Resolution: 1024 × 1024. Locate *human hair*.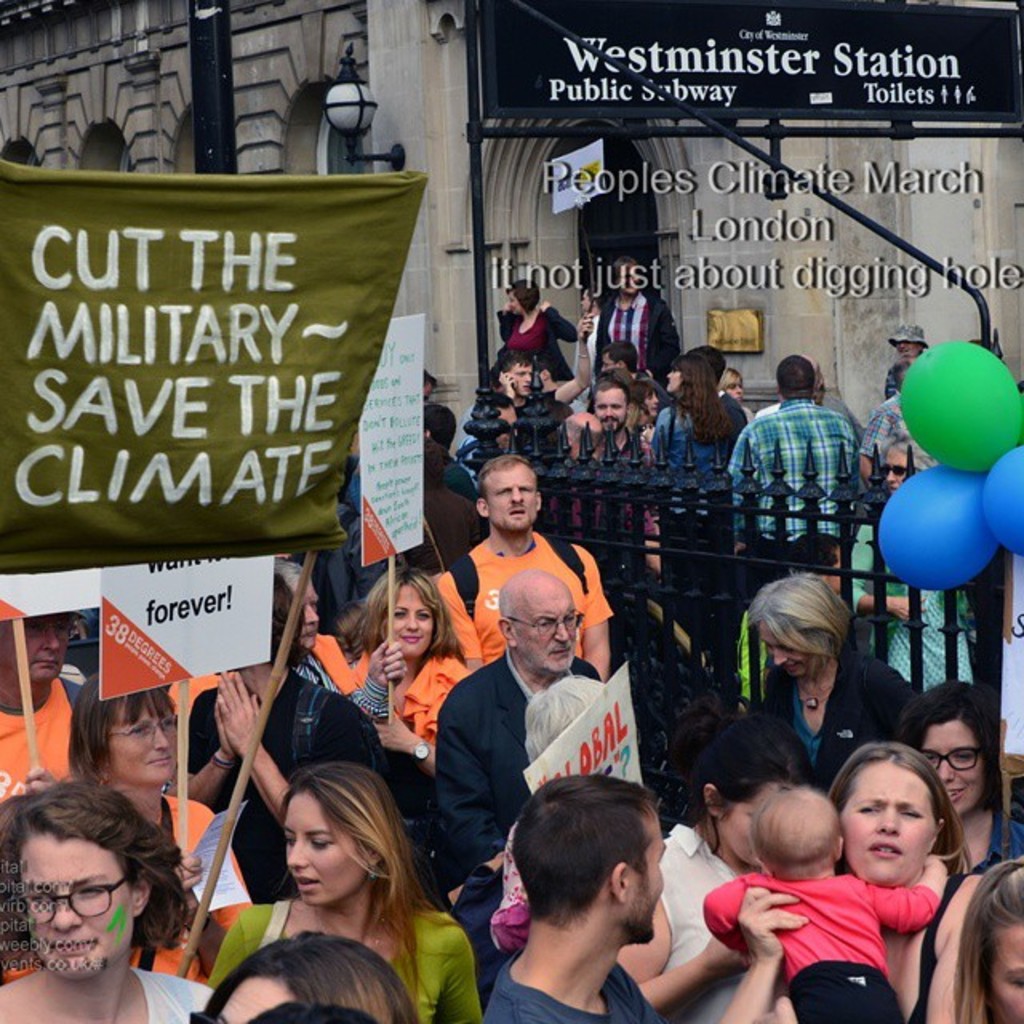
250, 998, 376, 1022.
